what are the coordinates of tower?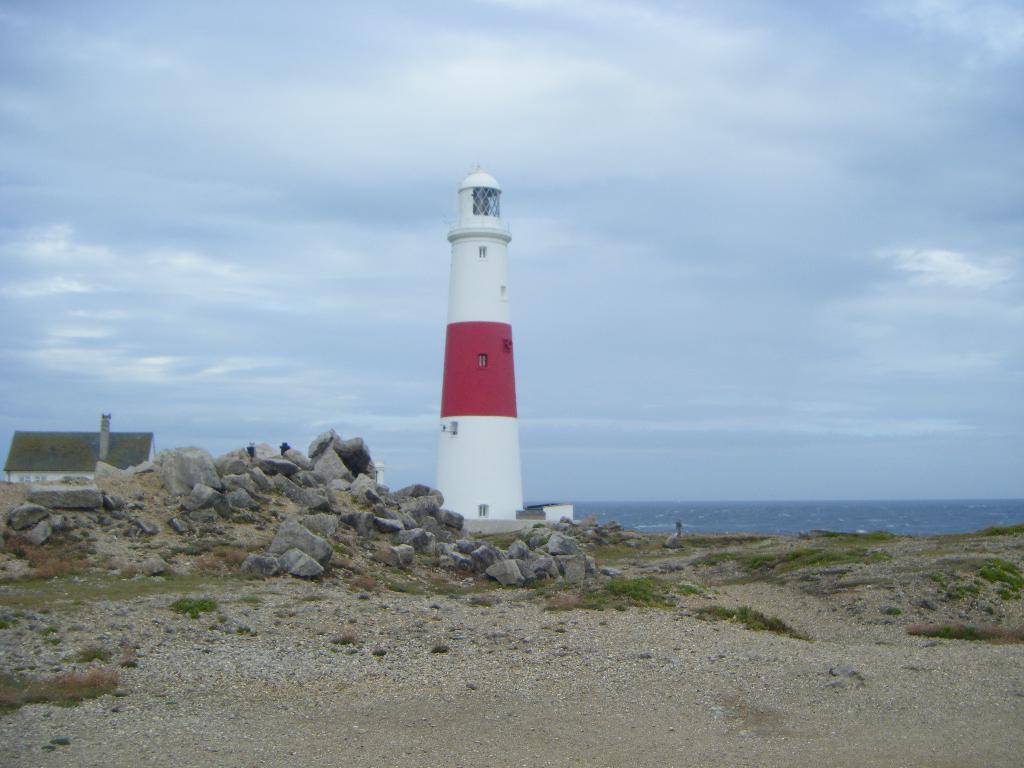
(413,172,544,516).
